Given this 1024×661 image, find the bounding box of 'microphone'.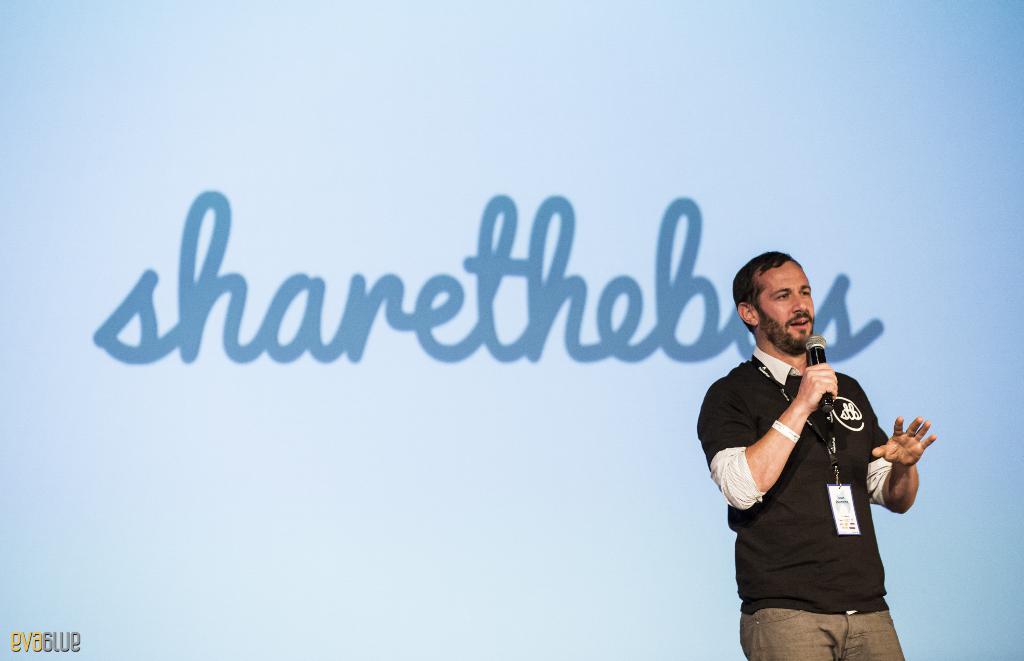
BBox(801, 331, 837, 414).
